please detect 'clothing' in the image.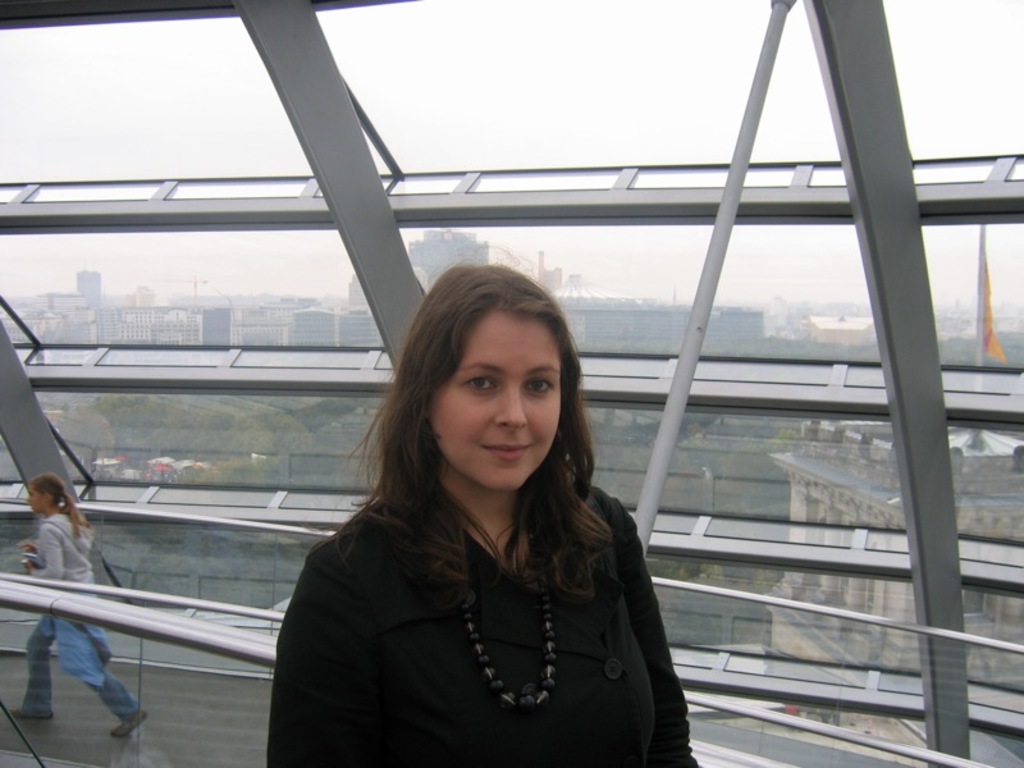
box(23, 512, 138, 724).
